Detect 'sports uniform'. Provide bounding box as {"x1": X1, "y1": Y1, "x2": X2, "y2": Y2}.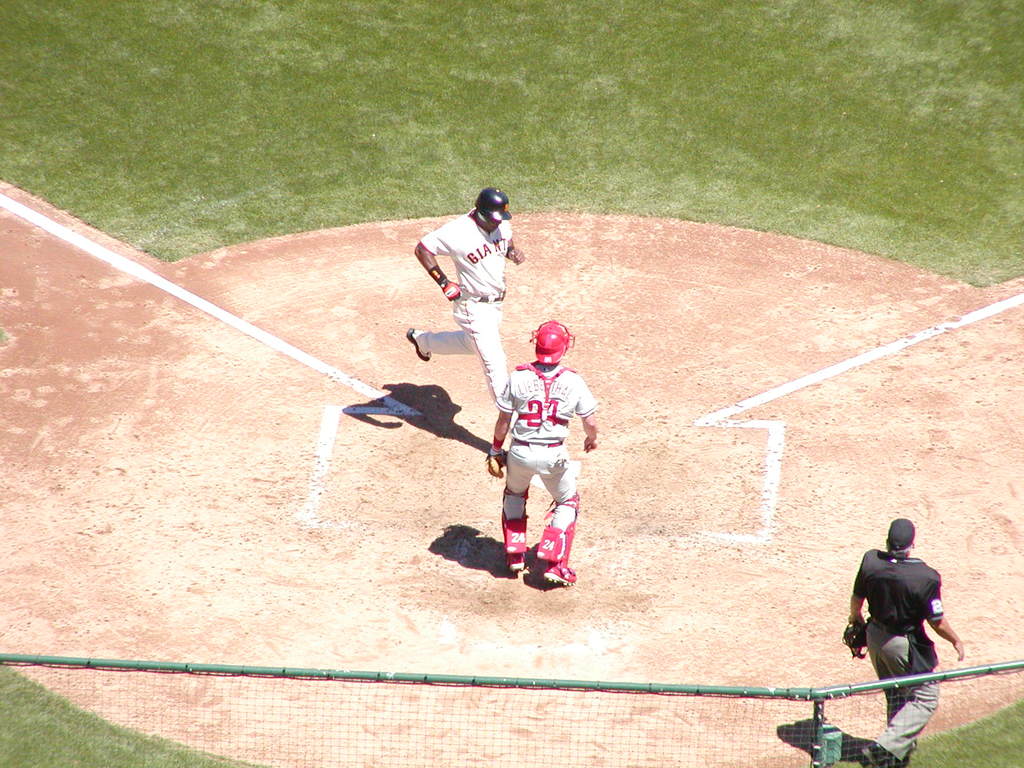
{"x1": 865, "y1": 545, "x2": 943, "y2": 767}.
